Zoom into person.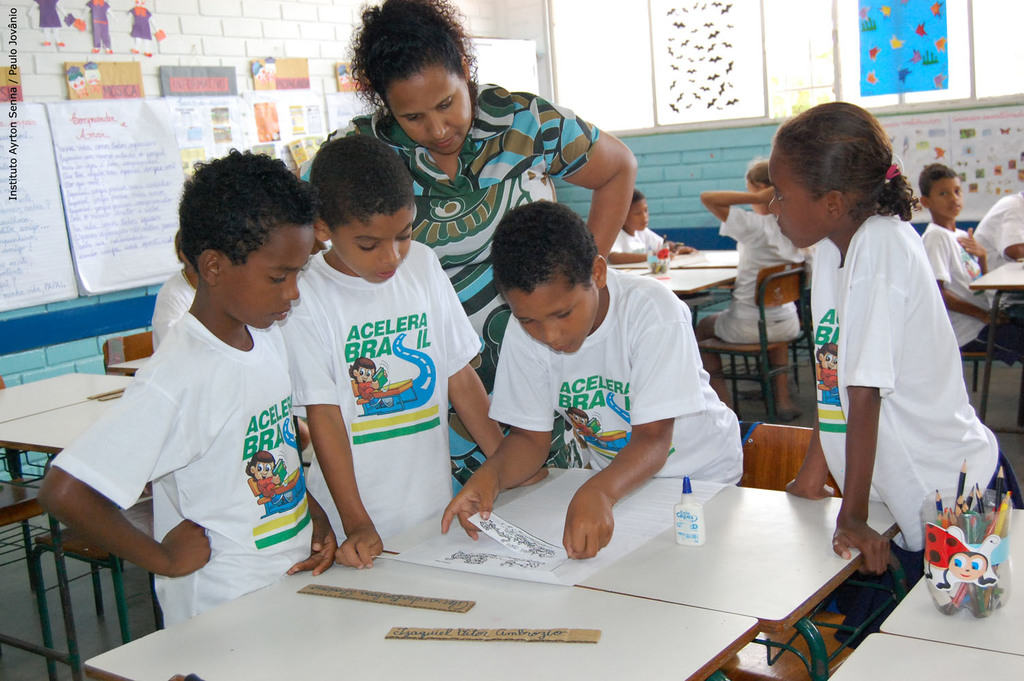
Zoom target: box=[250, 59, 271, 81].
